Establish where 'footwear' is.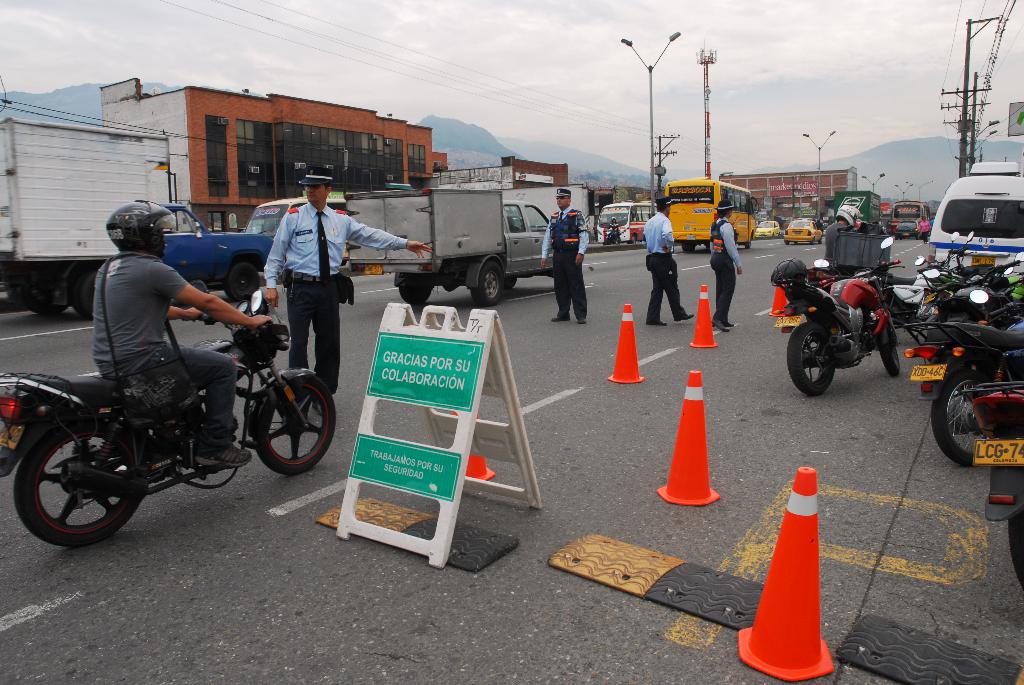
Established at crop(550, 314, 570, 320).
